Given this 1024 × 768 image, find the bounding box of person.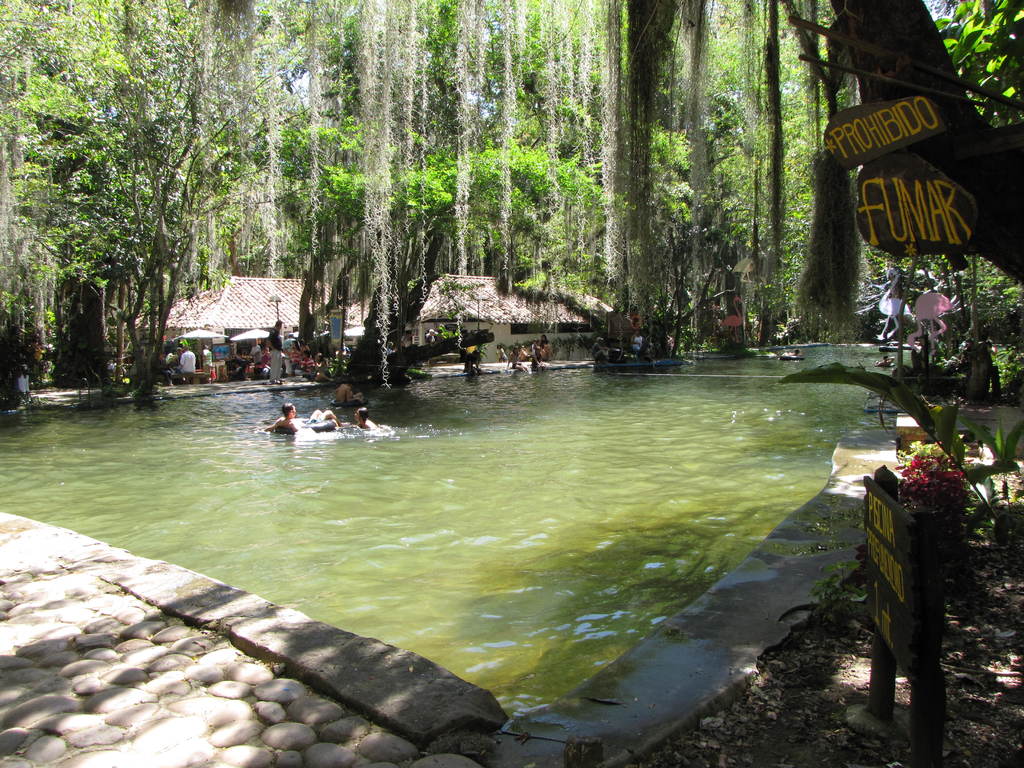
269, 344, 285, 381.
